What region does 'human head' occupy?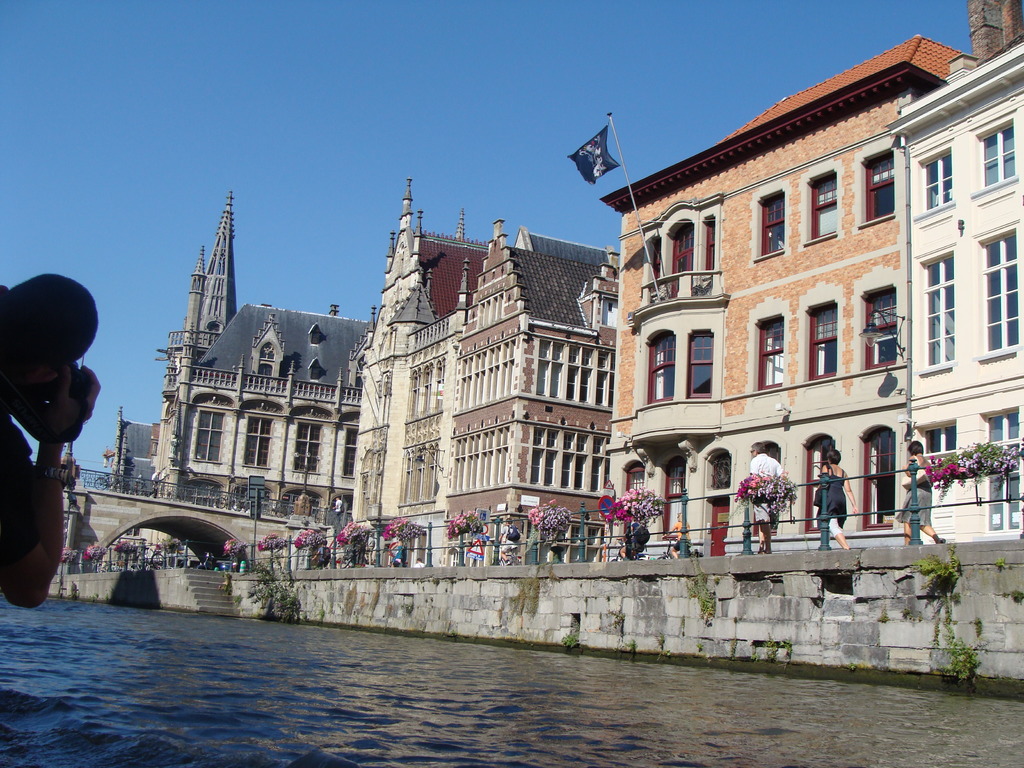
908 440 924 456.
